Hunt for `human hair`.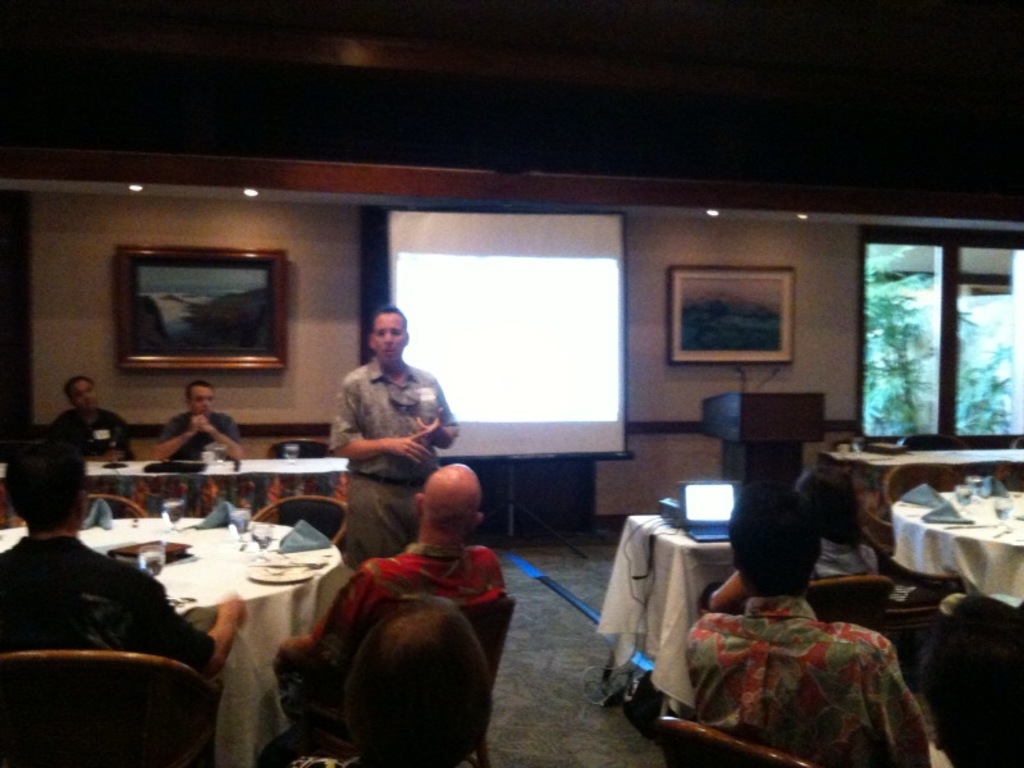
Hunted down at select_region(63, 371, 91, 398).
